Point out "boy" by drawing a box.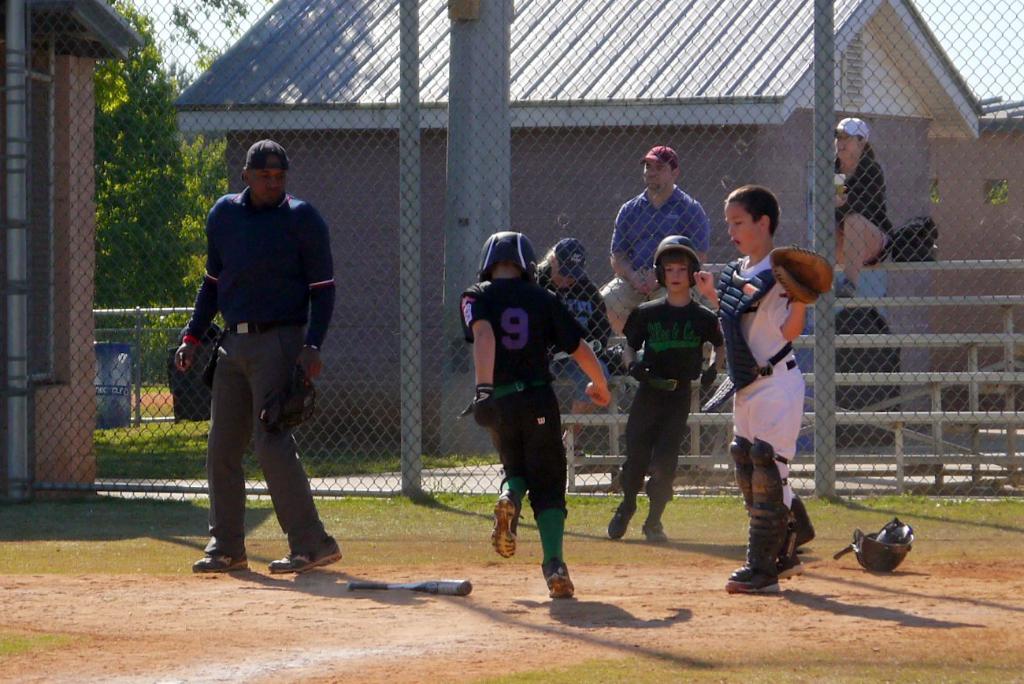
(694,180,831,595).
